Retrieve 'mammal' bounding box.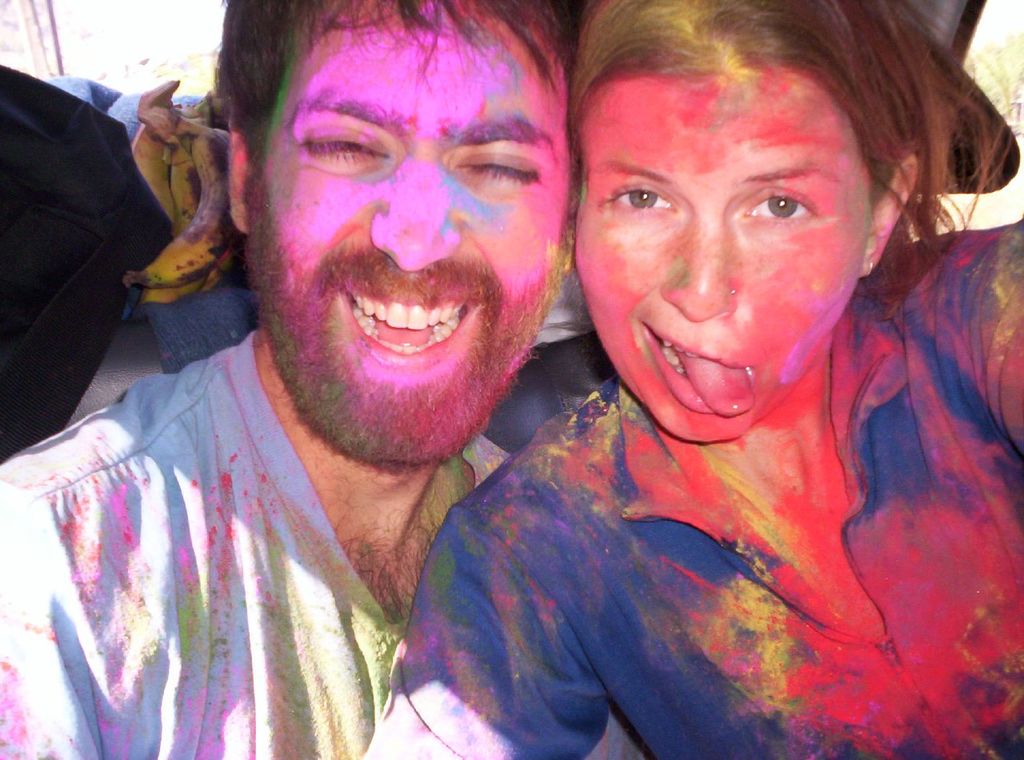
Bounding box: l=377, t=0, r=1023, b=725.
